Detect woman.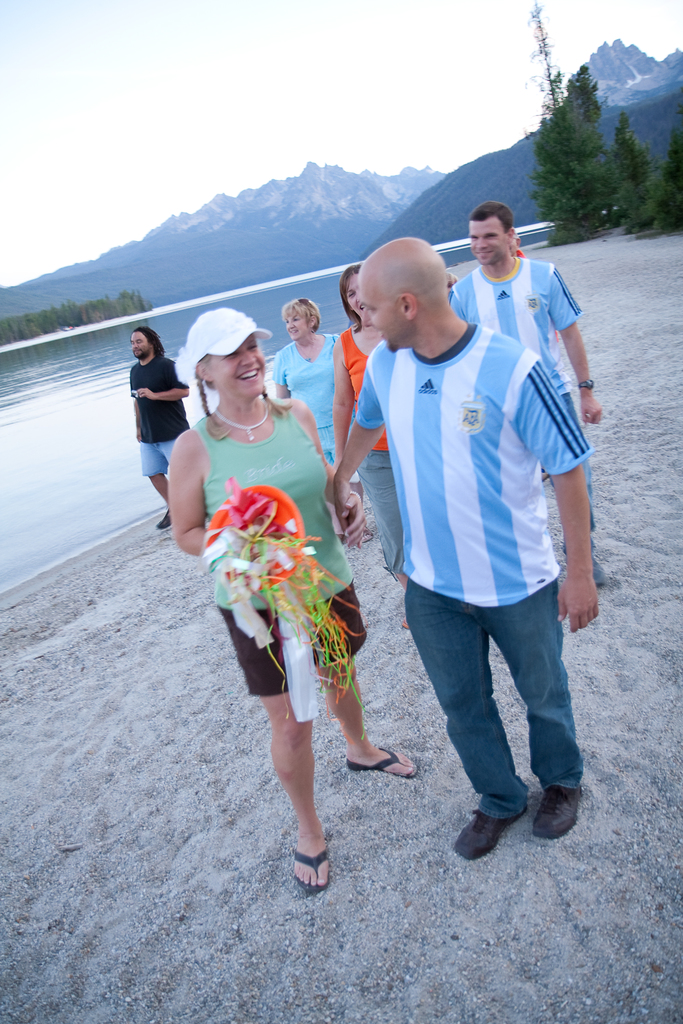
Detected at {"left": 171, "top": 293, "right": 374, "bottom": 852}.
